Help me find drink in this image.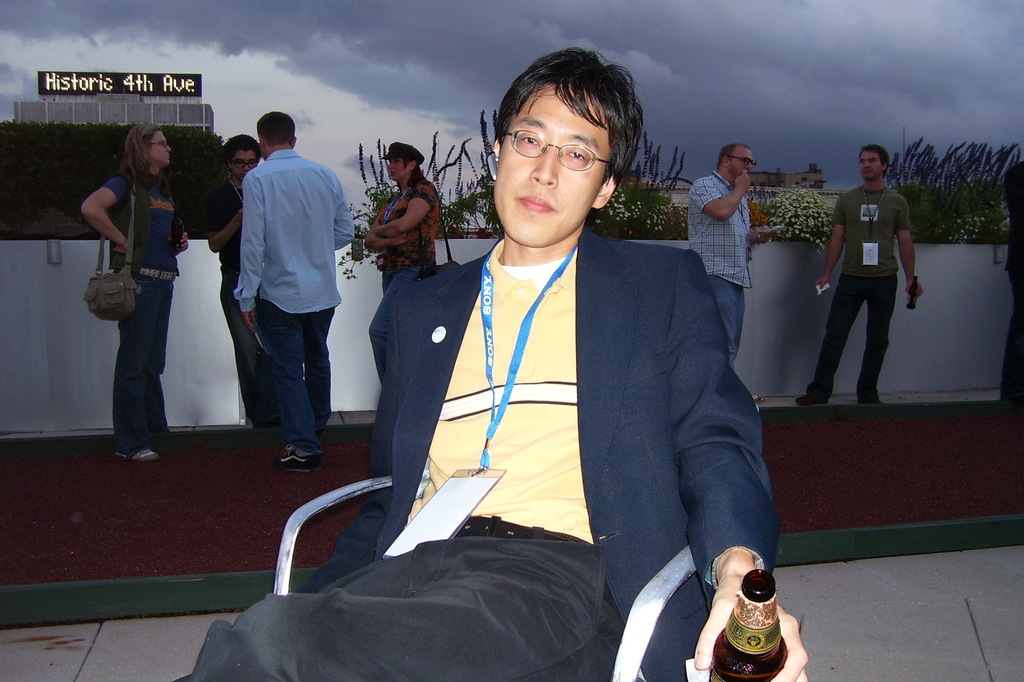
Found it: 720:548:795:672.
